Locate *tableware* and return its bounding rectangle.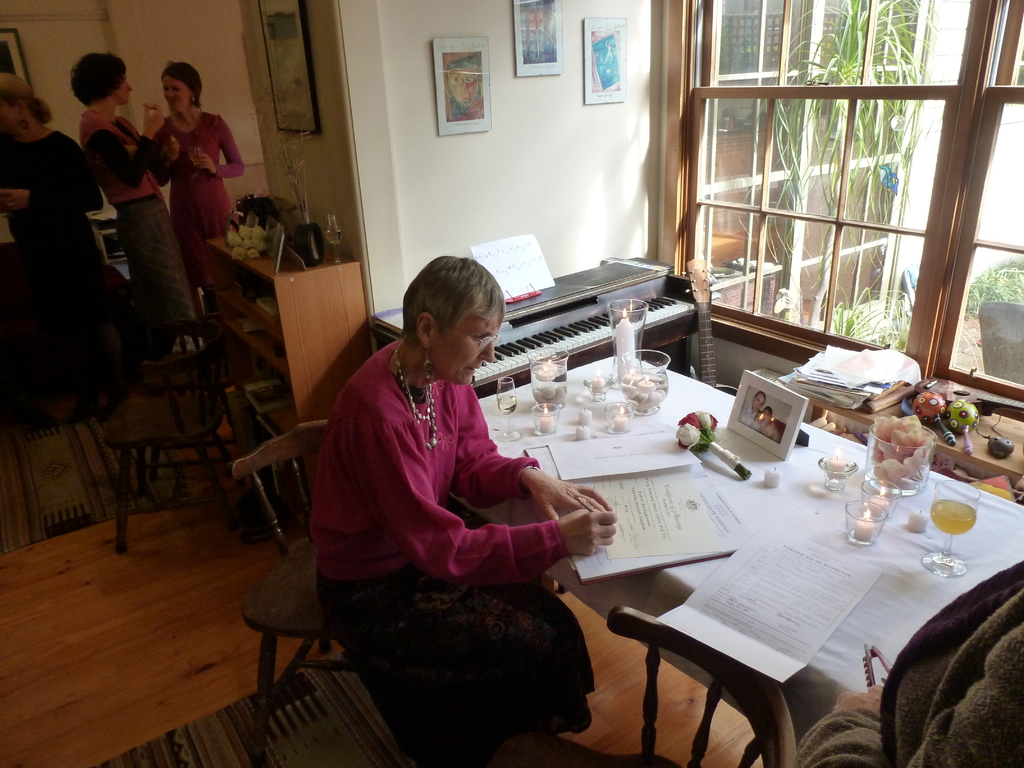
bbox=[865, 417, 938, 495].
